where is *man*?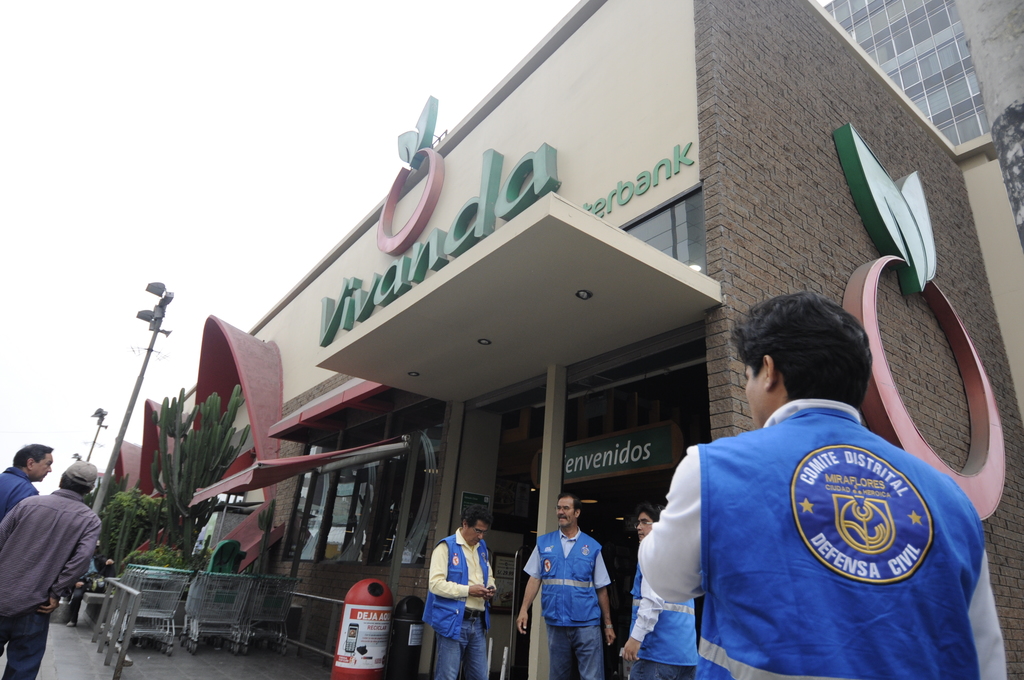
517/494/614/679.
